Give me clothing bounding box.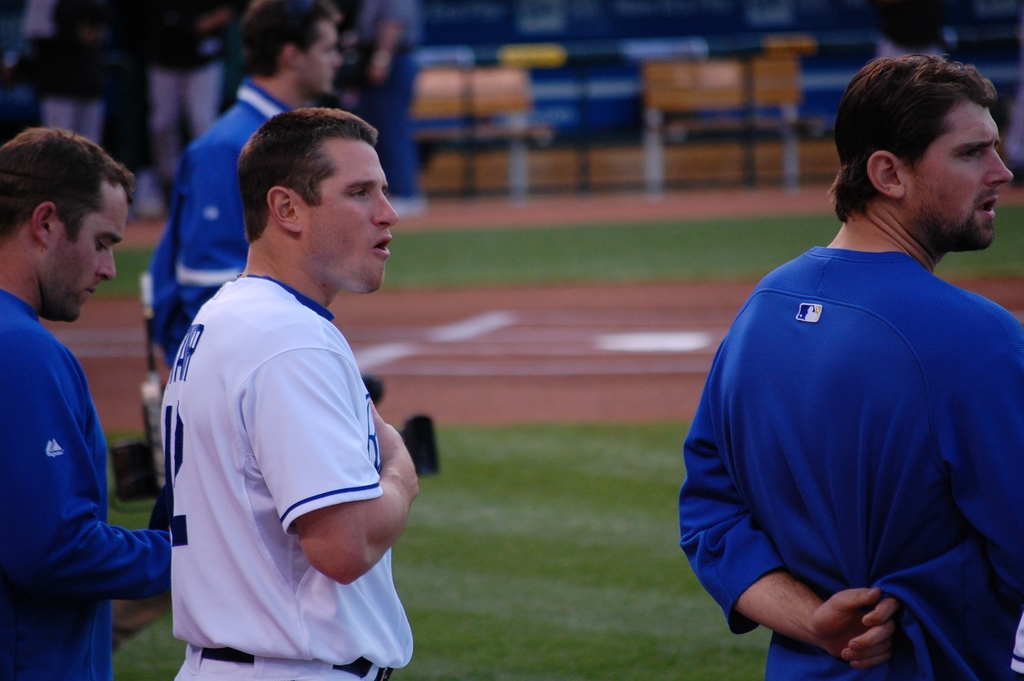
pyautogui.locateOnScreen(356, 0, 425, 201).
